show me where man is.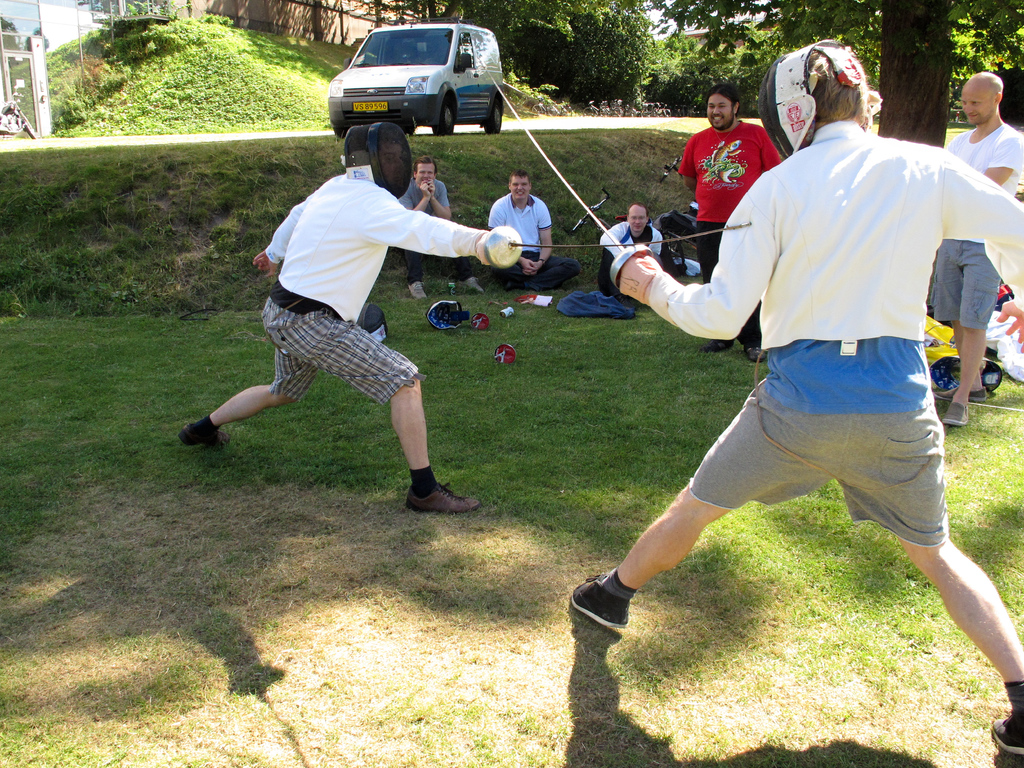
man is at locate(598, 202, 661, 296).
